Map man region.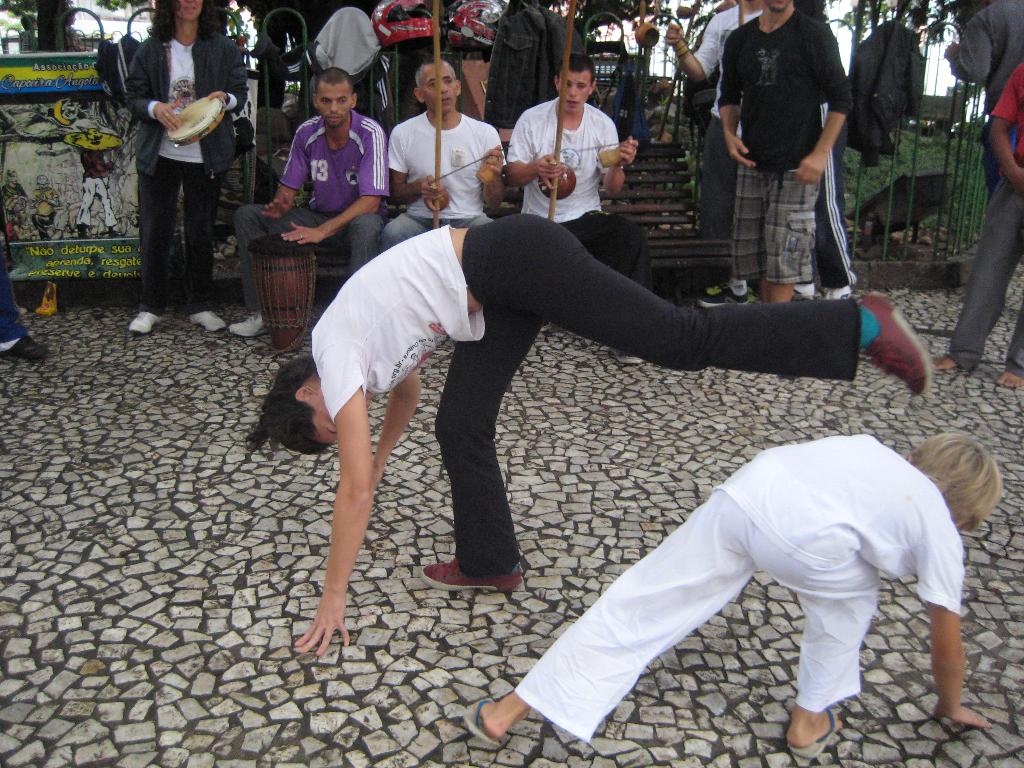
Mapped to x1=230 y1=71 x2=396 y2=344.
